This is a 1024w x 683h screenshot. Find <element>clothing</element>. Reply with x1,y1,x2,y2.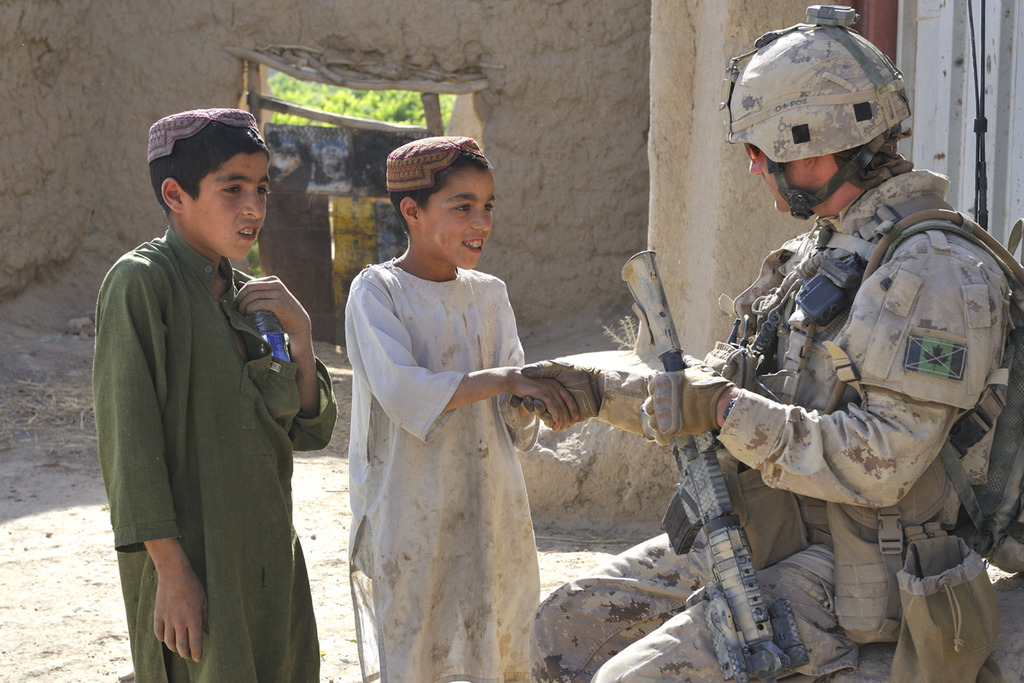
342,256,544,682.
